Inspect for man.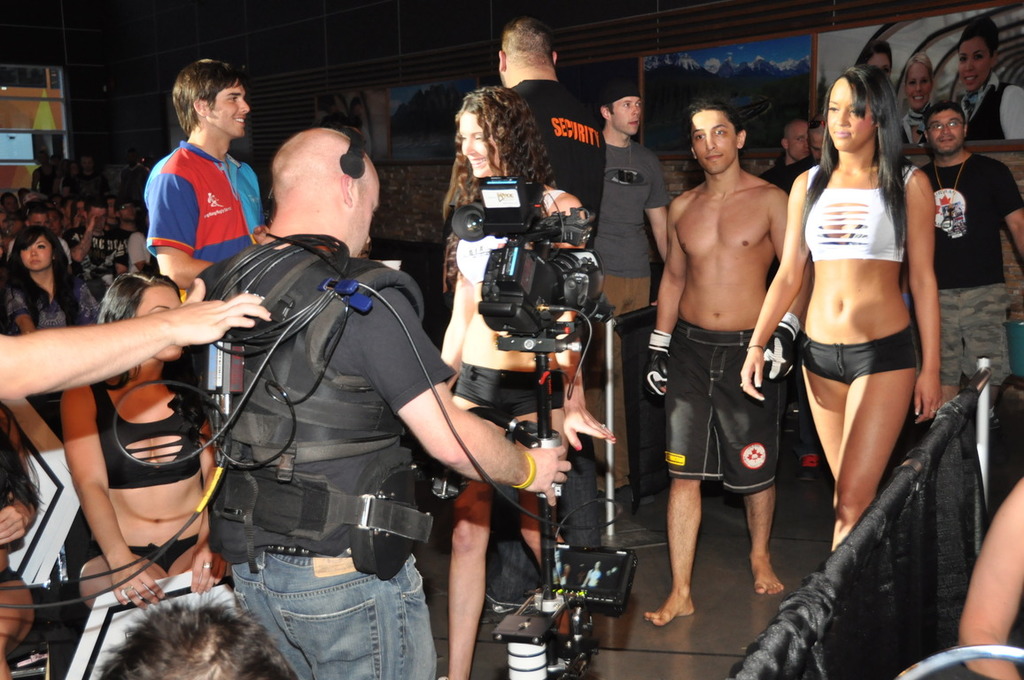
Inspection: 583 79 671 515.
